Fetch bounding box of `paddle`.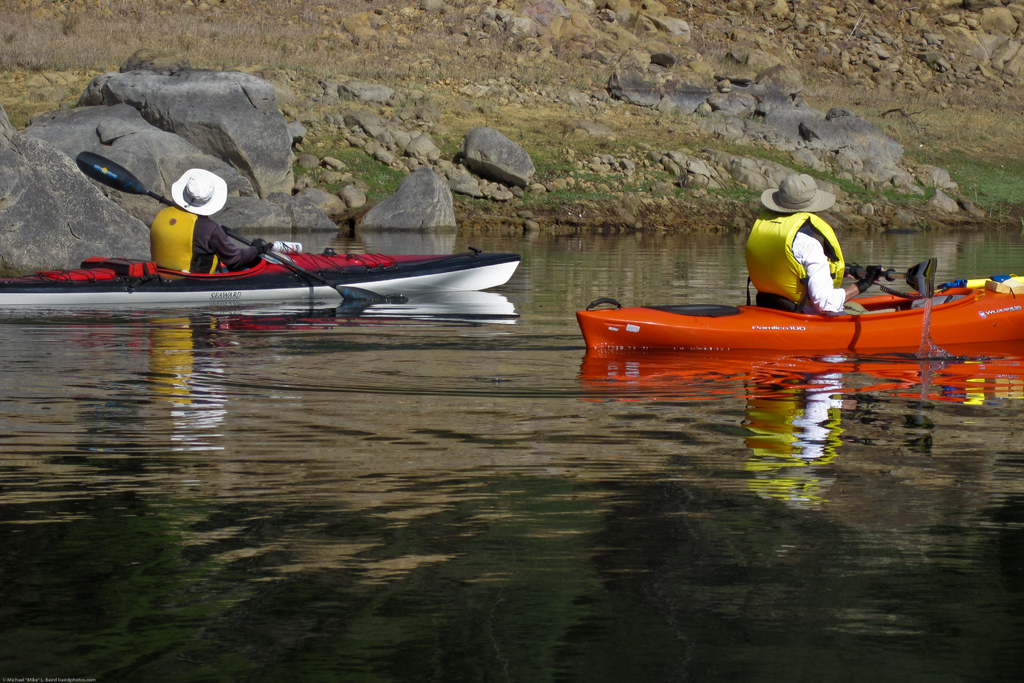
Bbox: <region>599, 214, 1018, 378</region>.
